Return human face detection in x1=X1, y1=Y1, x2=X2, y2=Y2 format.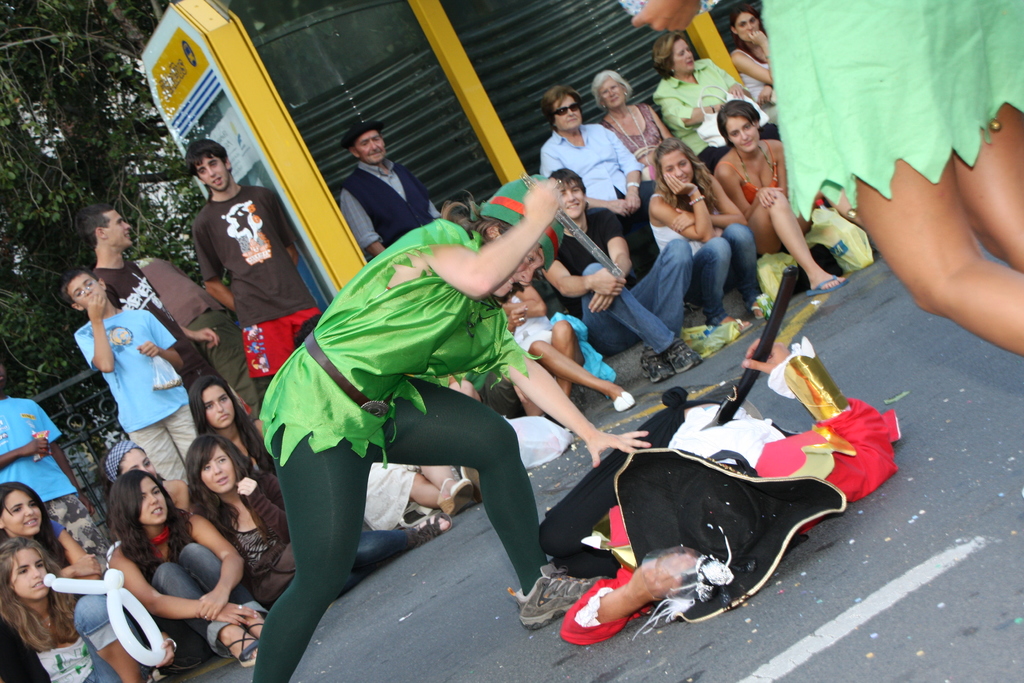
x1=102, y1=213, x2=129, y2=249.
